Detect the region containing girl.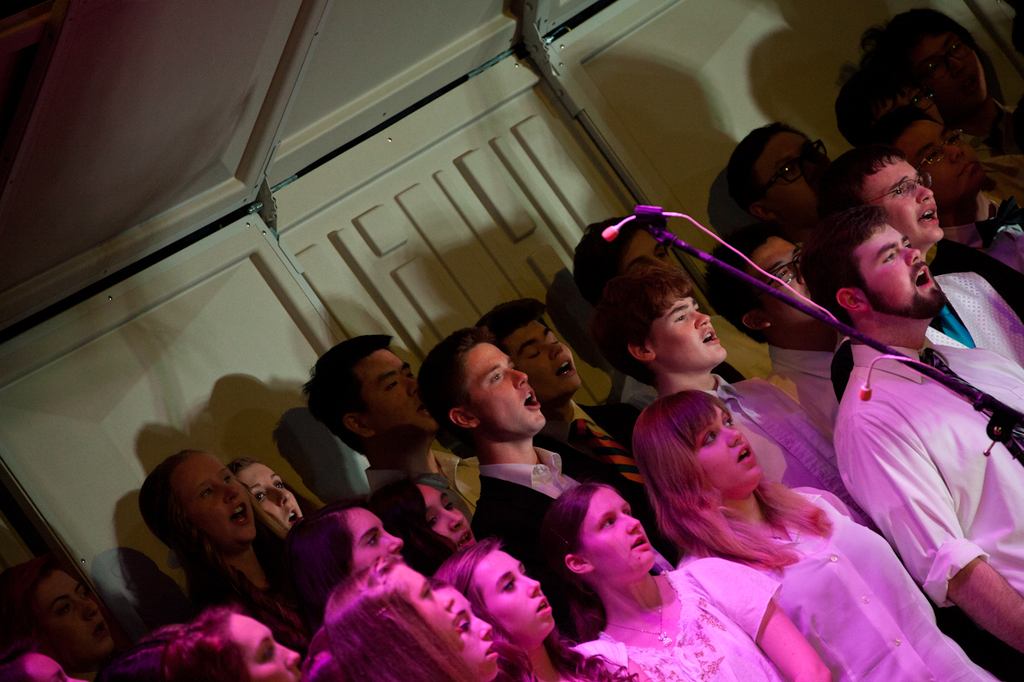
<box>141,449,305,662</box>.
